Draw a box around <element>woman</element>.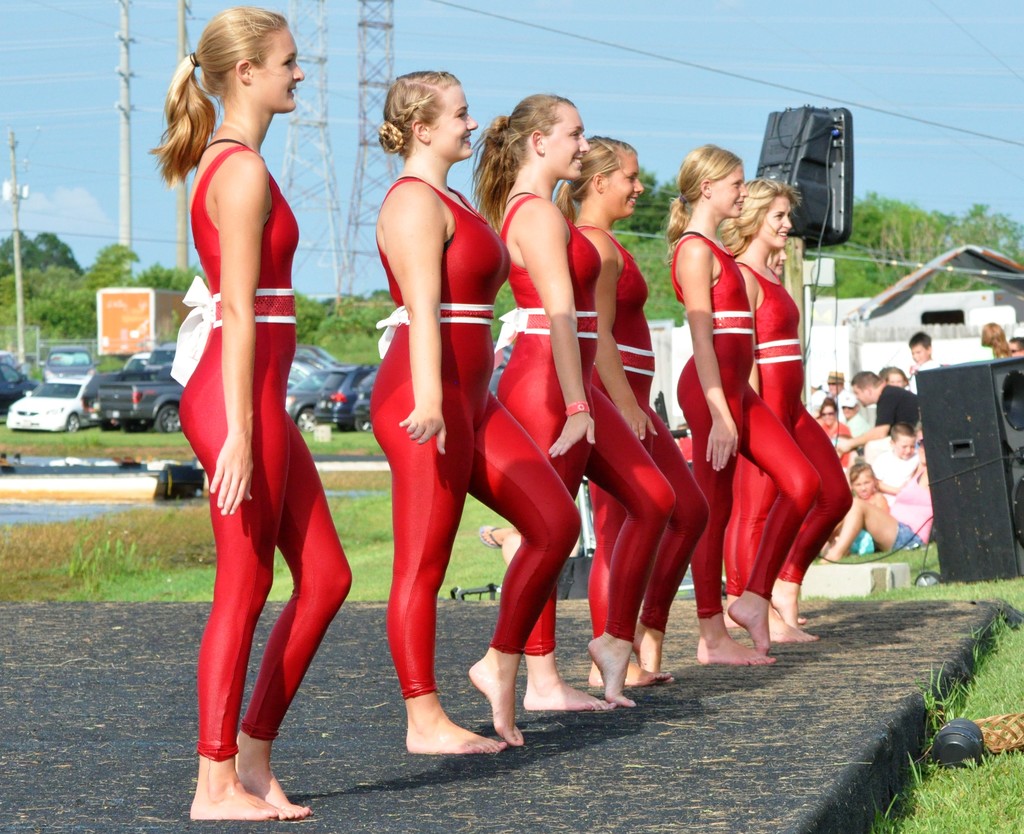
bbox(554, 125, 708, 690).
